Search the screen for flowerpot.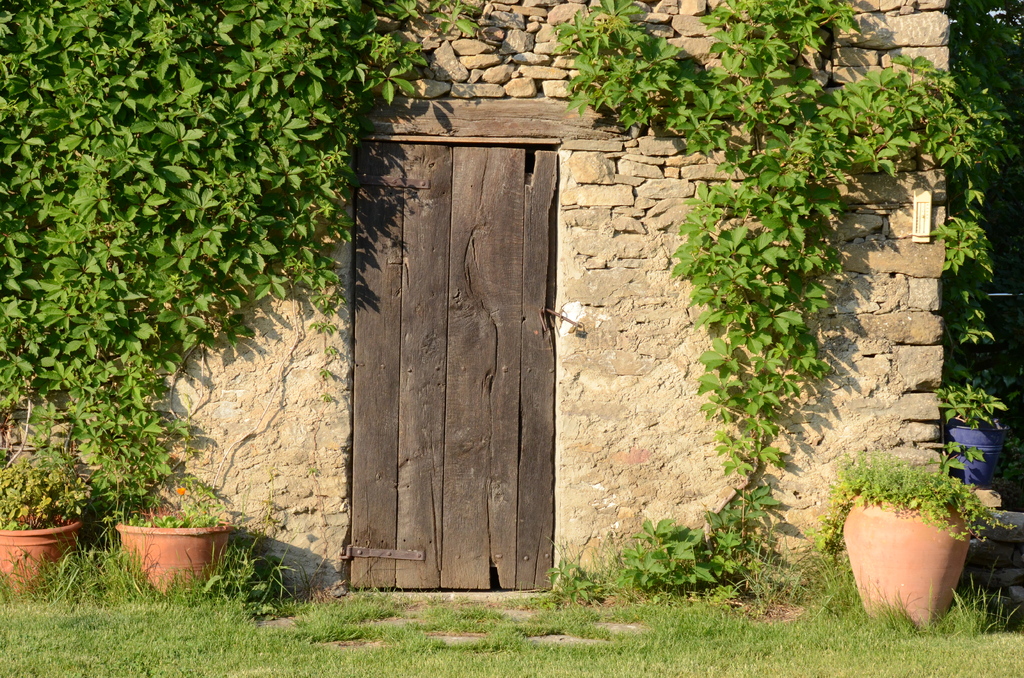
Found at [left=111, top=522, right=235, bottom=599].
